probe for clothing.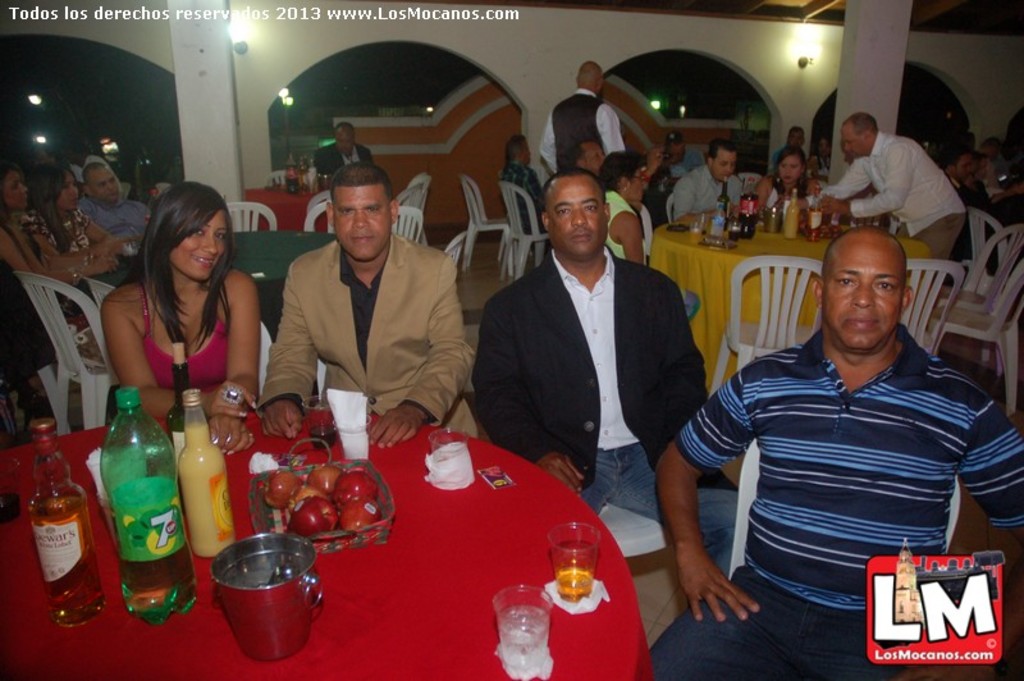
Probe result: x1=84, y1=159, x2=150, y2=256.
